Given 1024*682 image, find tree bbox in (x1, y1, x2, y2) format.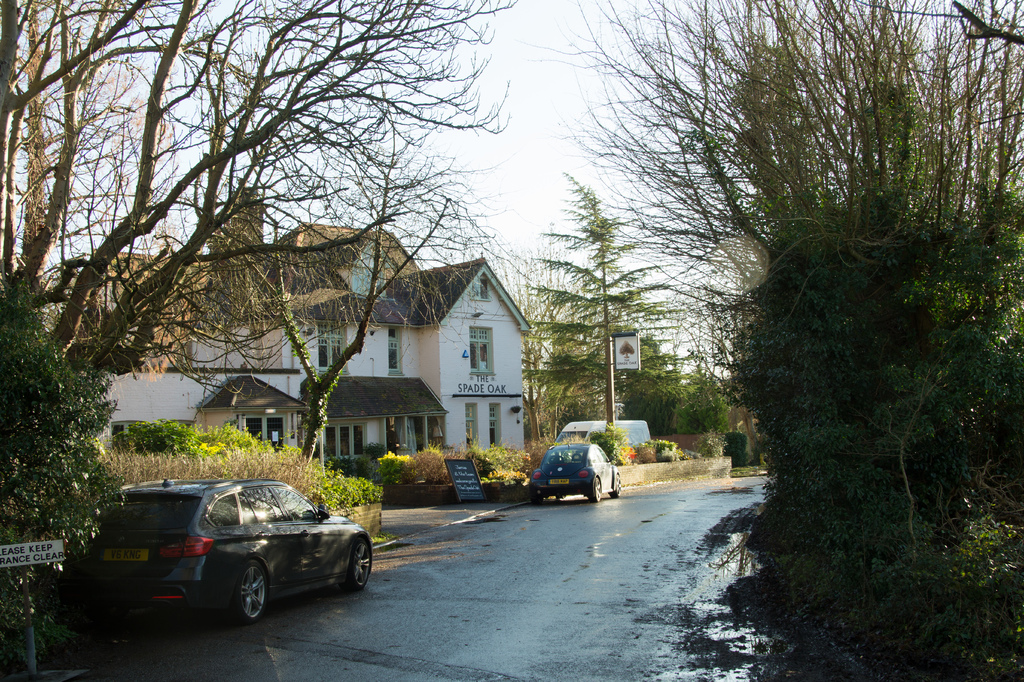
(124, 108, 516, 467).
